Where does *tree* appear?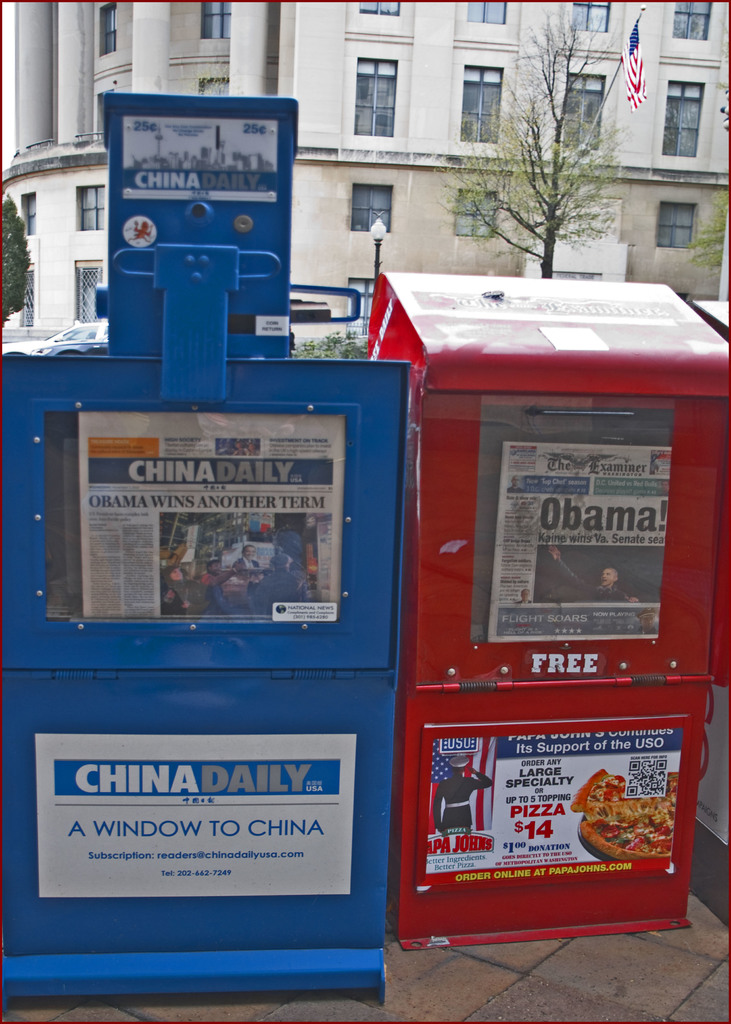
Appears at [0, 189, 44, 319].
